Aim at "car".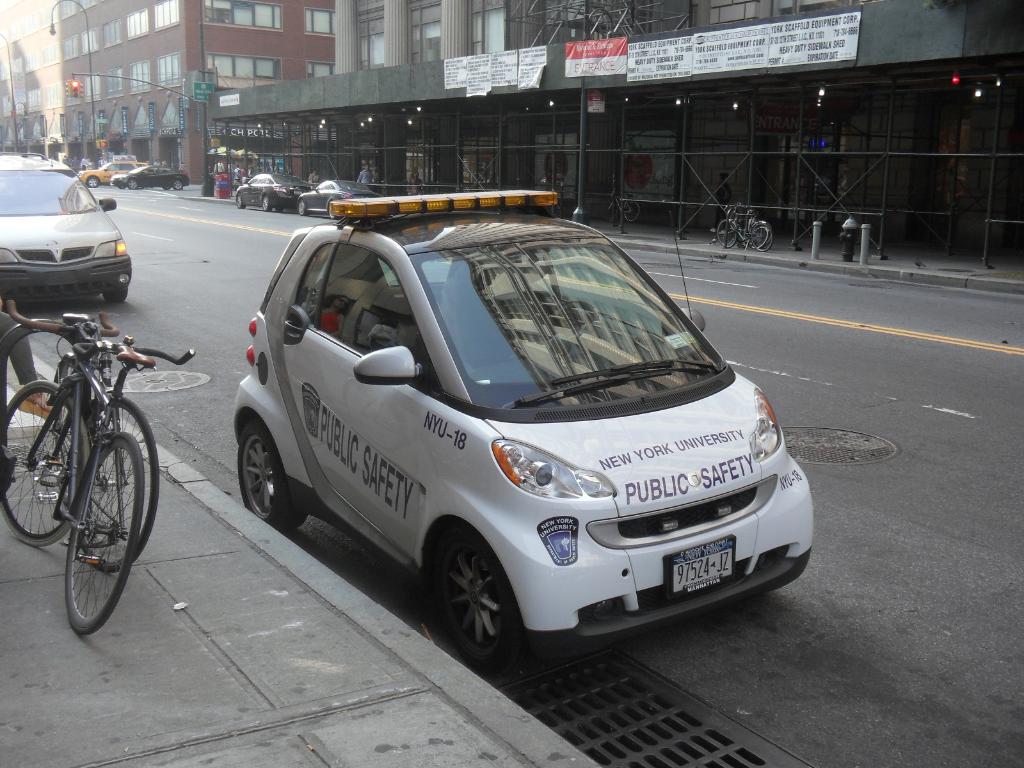
Aimed at [x1=111, y1=164, x2=190, y2=192].
